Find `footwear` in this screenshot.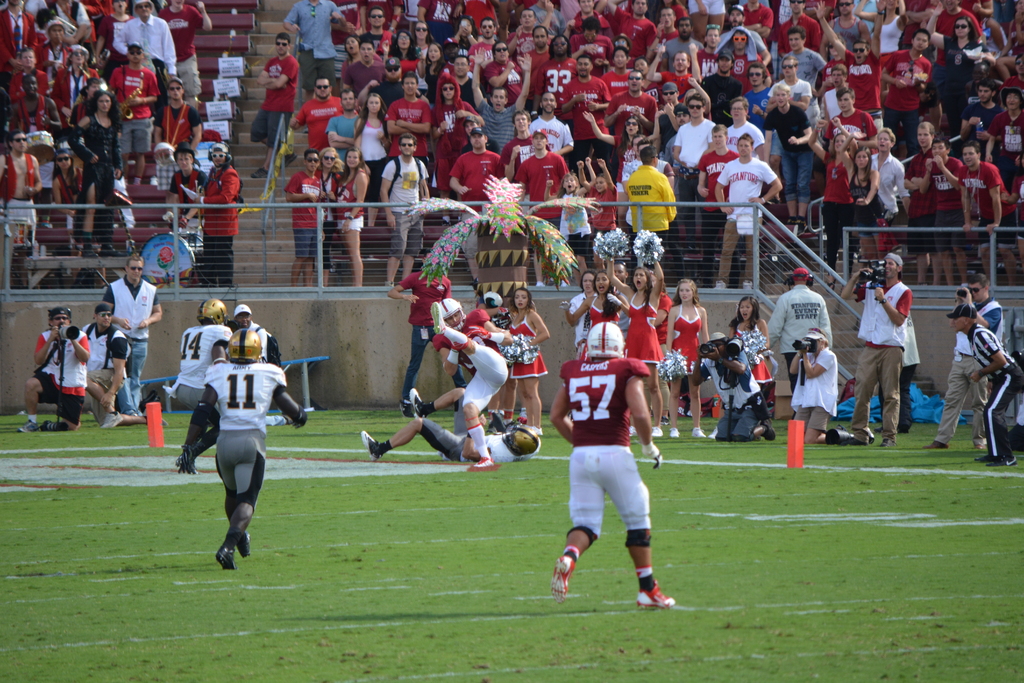
The bounding box for `footwear` is box=[529, 425, 542, 434].
